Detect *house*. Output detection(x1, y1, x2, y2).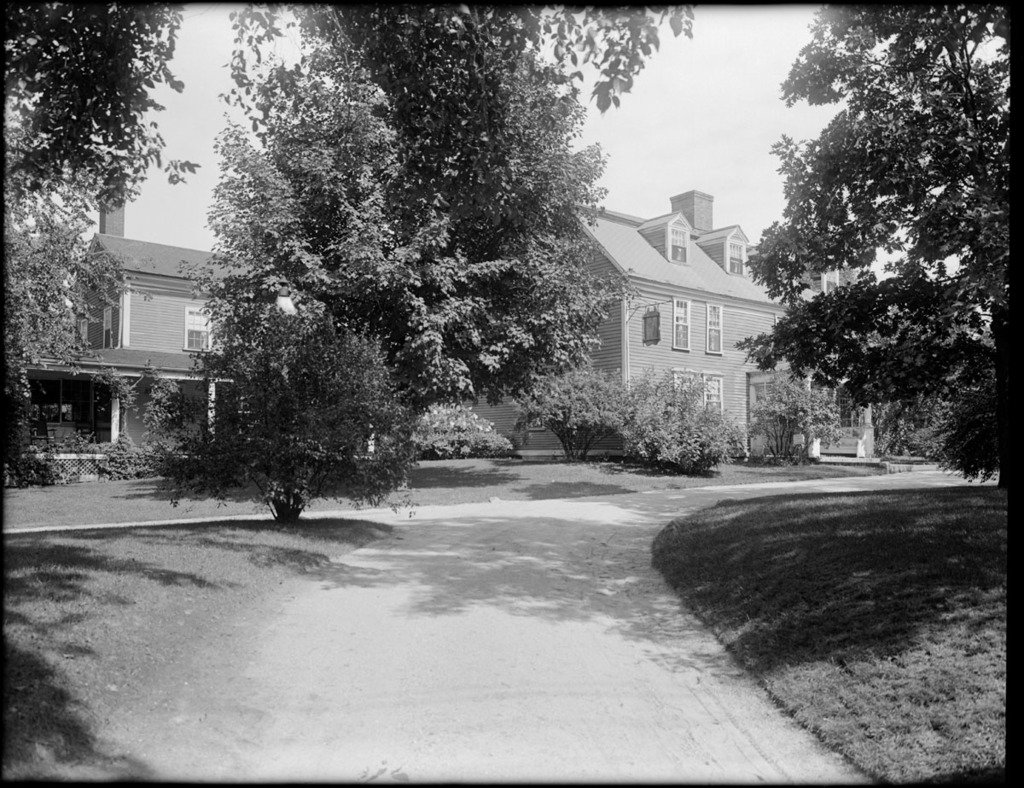
detection(787, 220, 936, 470).
